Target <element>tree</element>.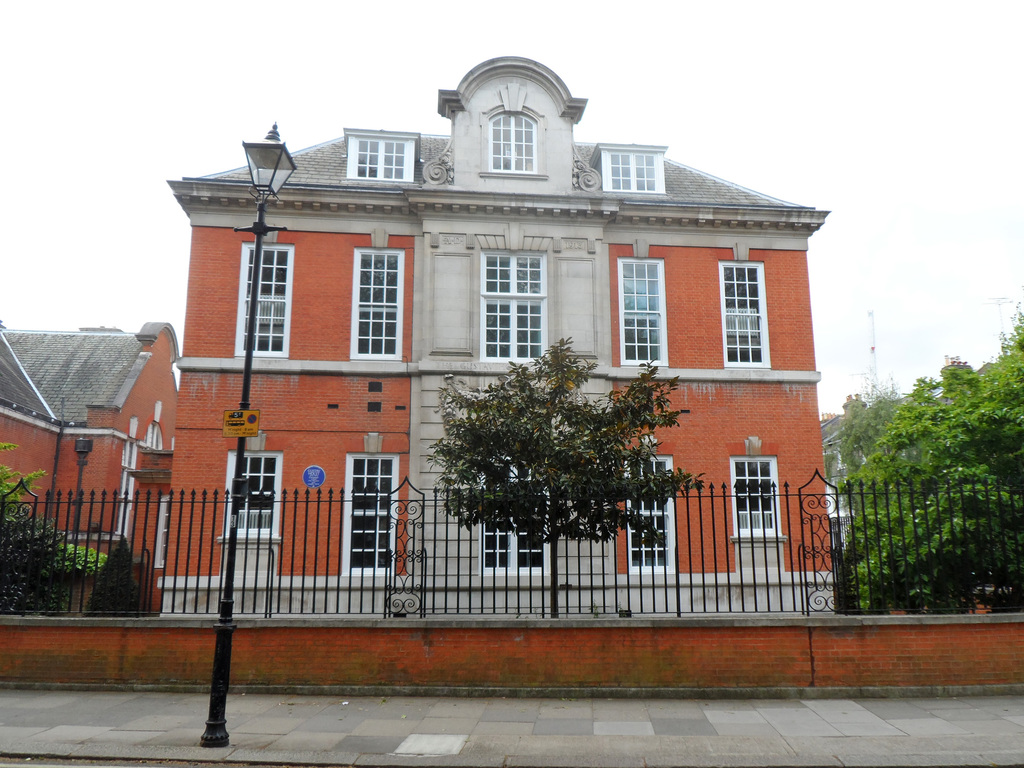
Target region: 836,327,1011,631.
